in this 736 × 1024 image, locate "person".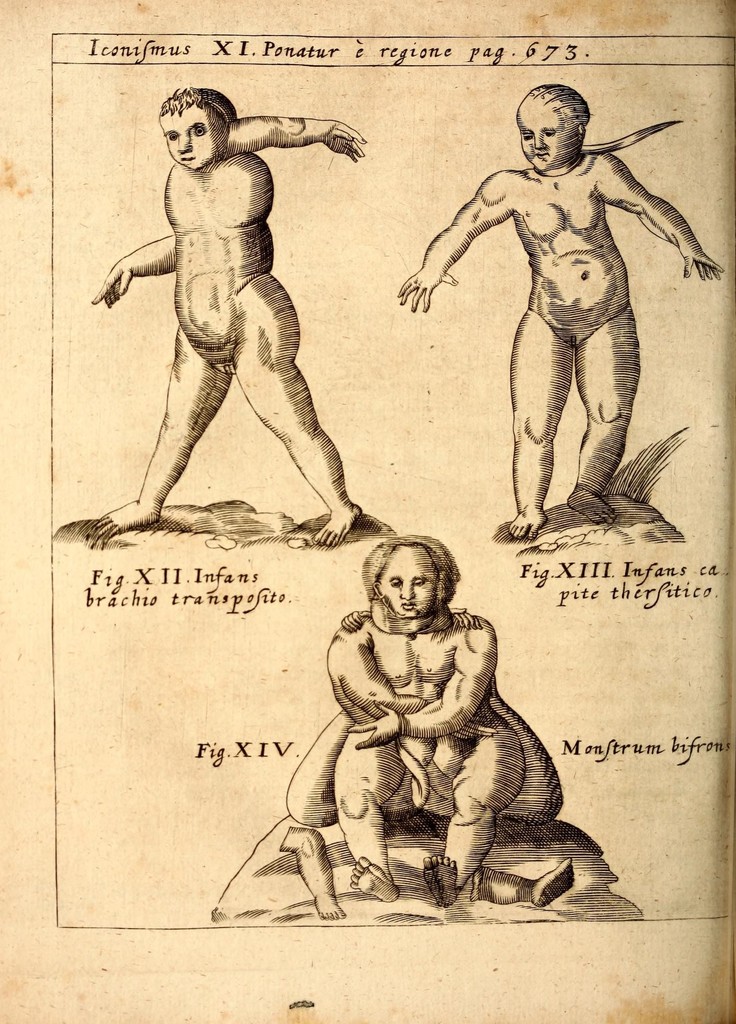
Bounding box: box=[282, 538, 566, 827].
